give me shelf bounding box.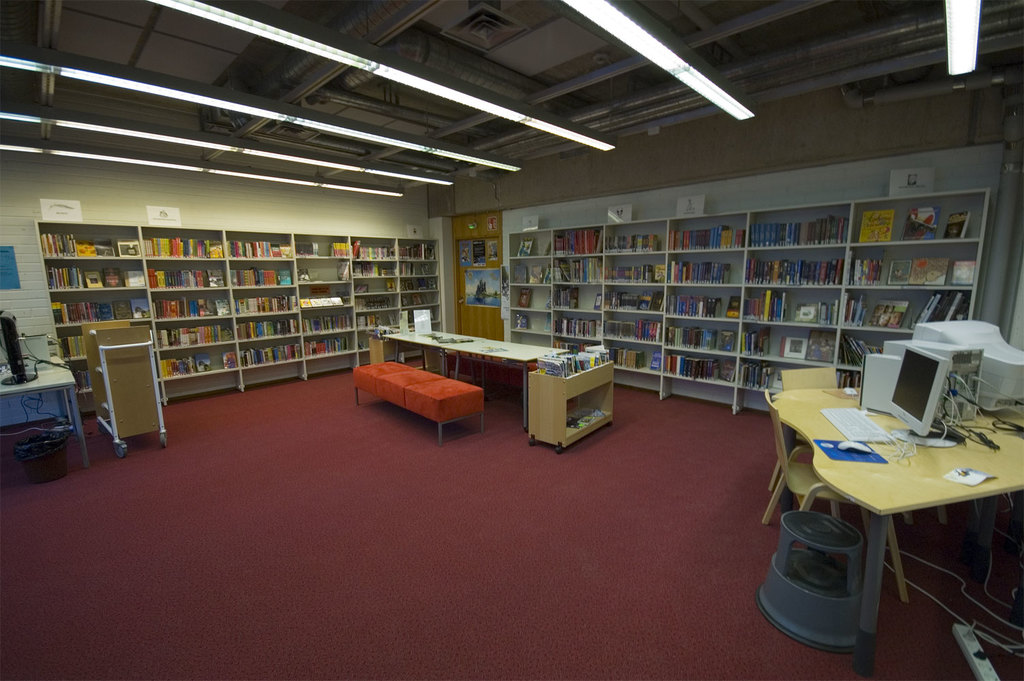
rect(295, 283, 353, 313).
